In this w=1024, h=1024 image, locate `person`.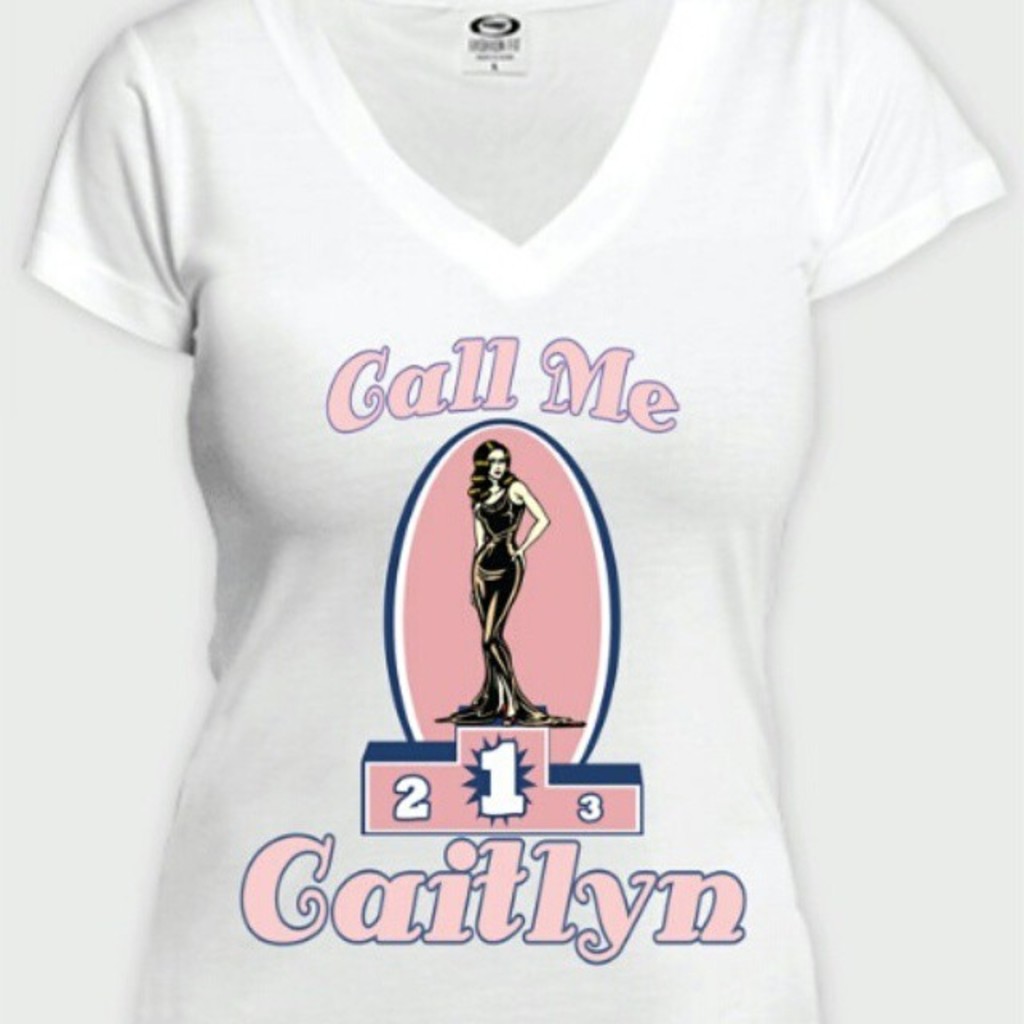
Bounding box: rect(427, 438, 574, 722).
